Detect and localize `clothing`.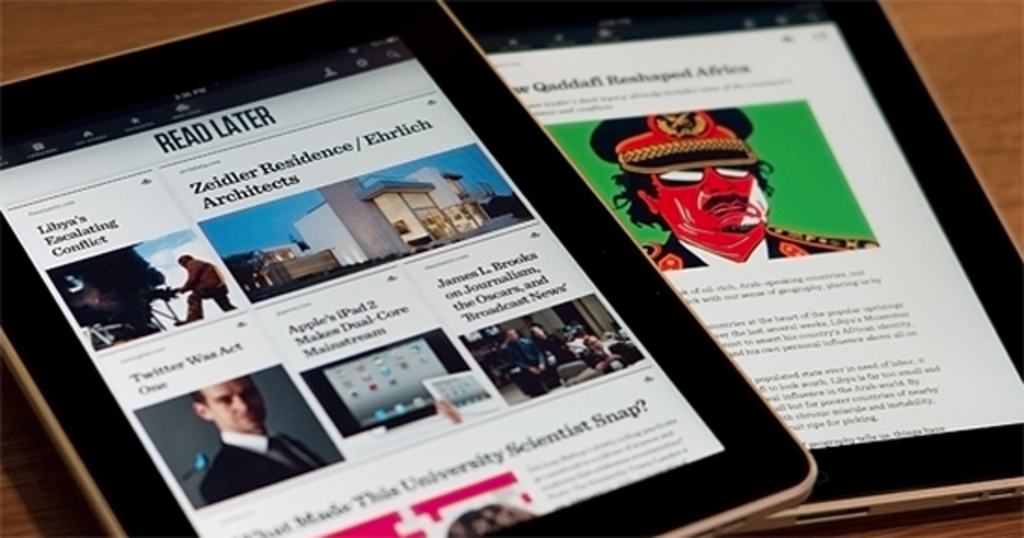
Localized at 643,213,880,271.
